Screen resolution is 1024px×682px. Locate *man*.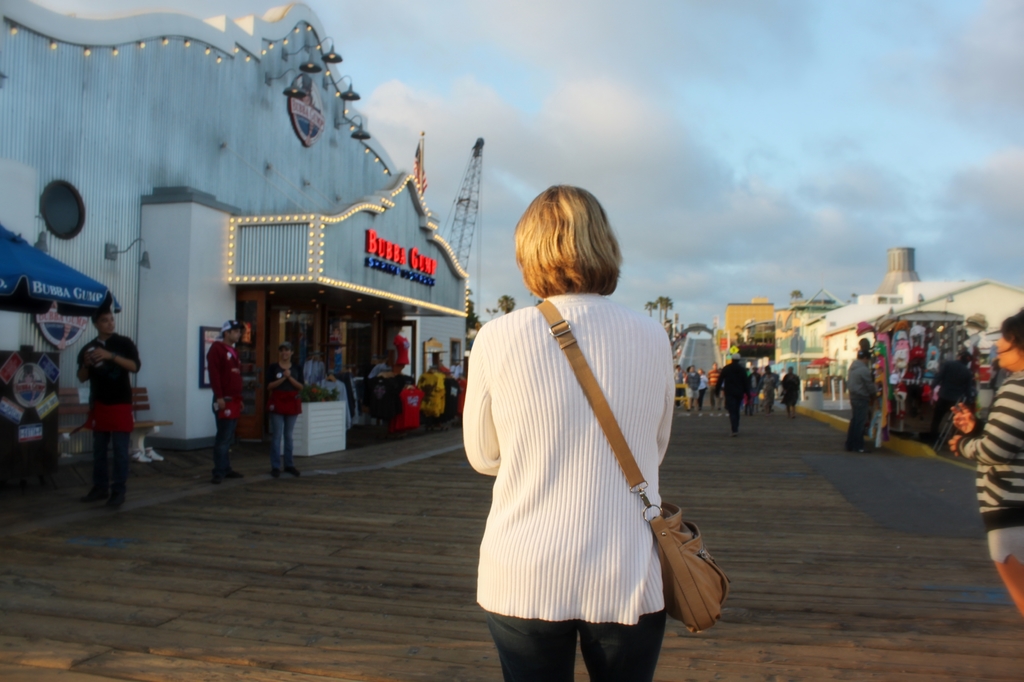
207:322:248:482.
